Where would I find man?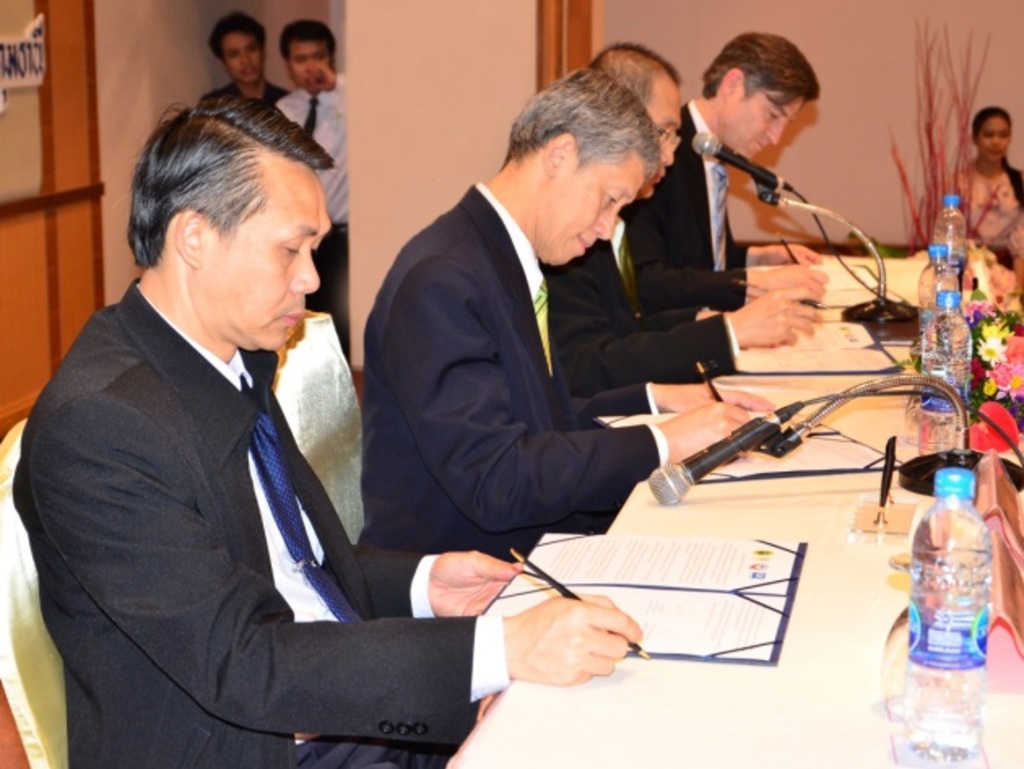
At (left=0, top=94, right=434, bottom=768).
